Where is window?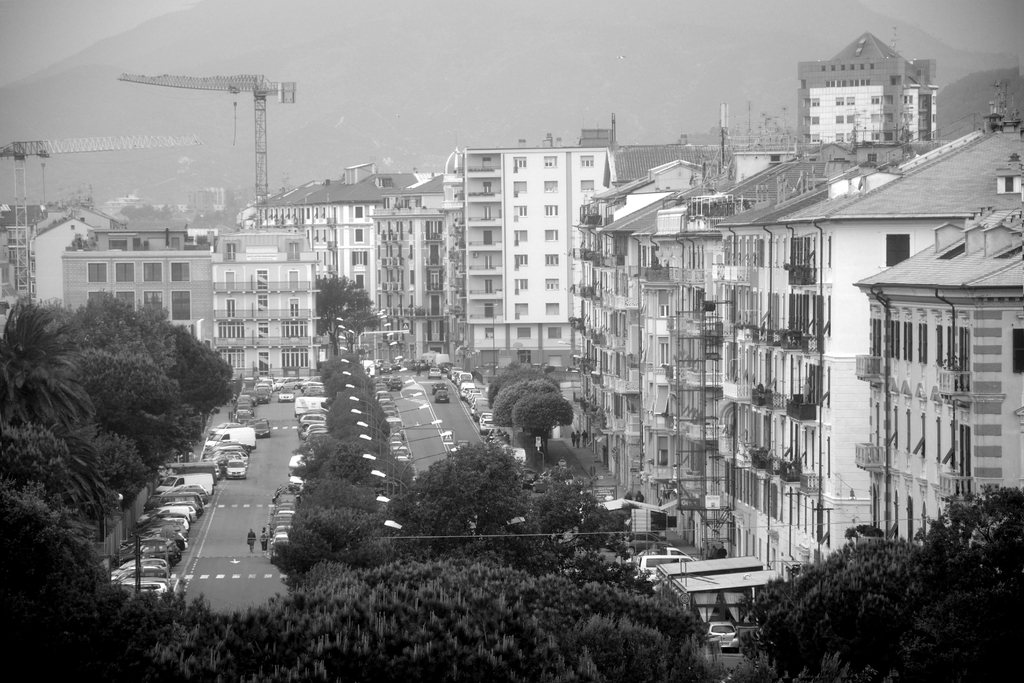
{"left": 484, "top": 248, "right": 493, "bottom": 273}.
